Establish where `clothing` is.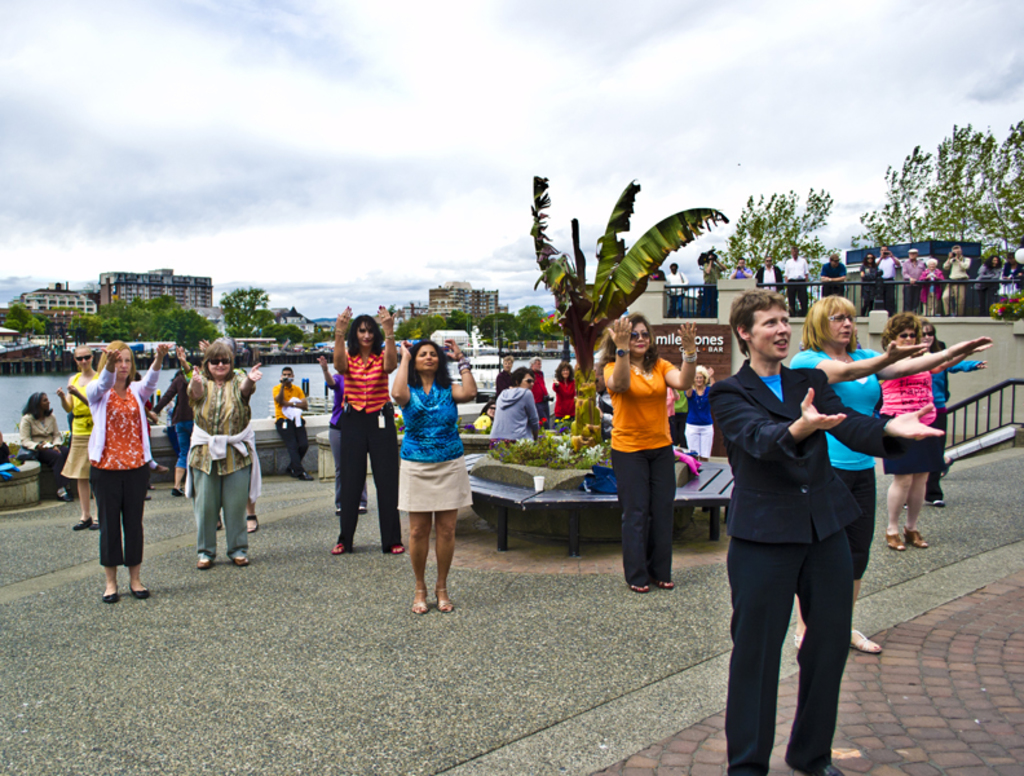
Established at box=[924, 265, 939, 318].
